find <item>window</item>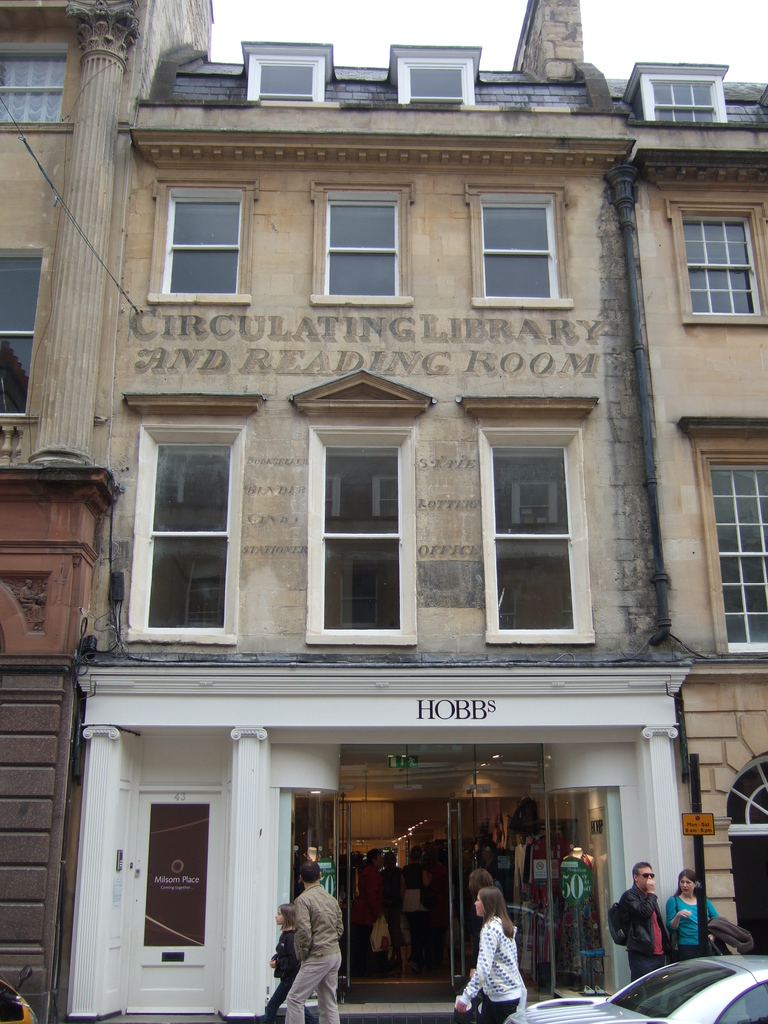
303/428/417/650
